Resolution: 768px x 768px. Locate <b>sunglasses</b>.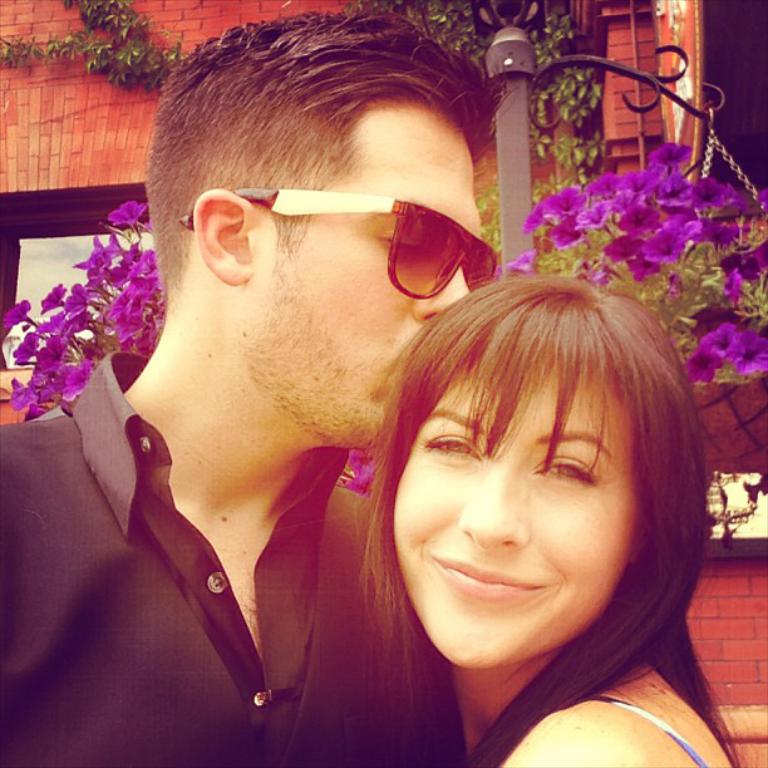
[177,188,501,297].
